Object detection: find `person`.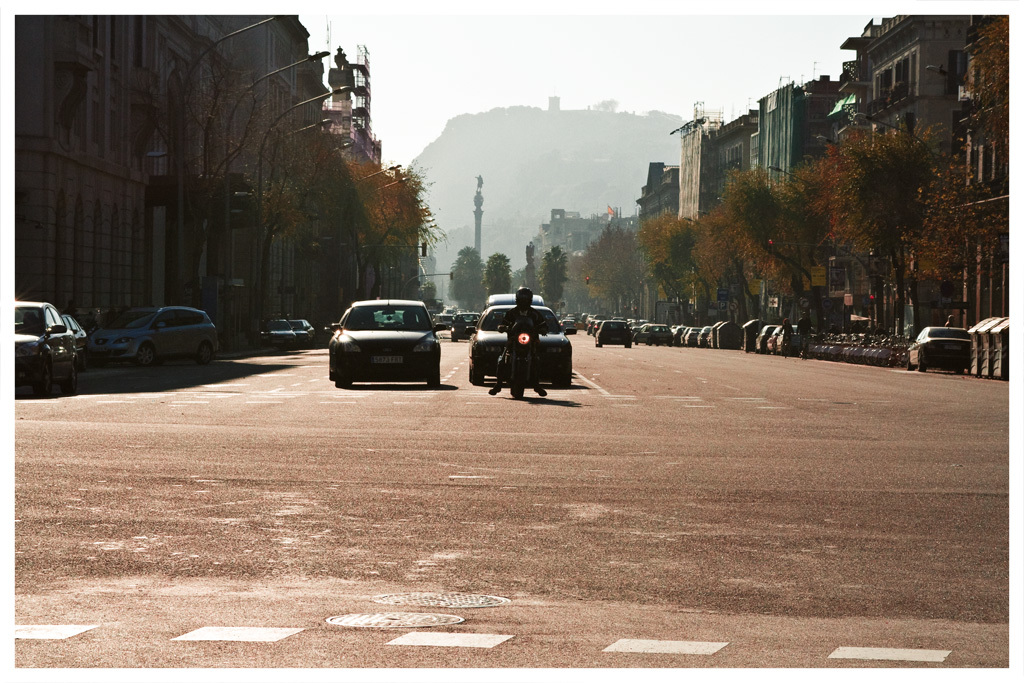
<box>487,287,552,398</box>.
